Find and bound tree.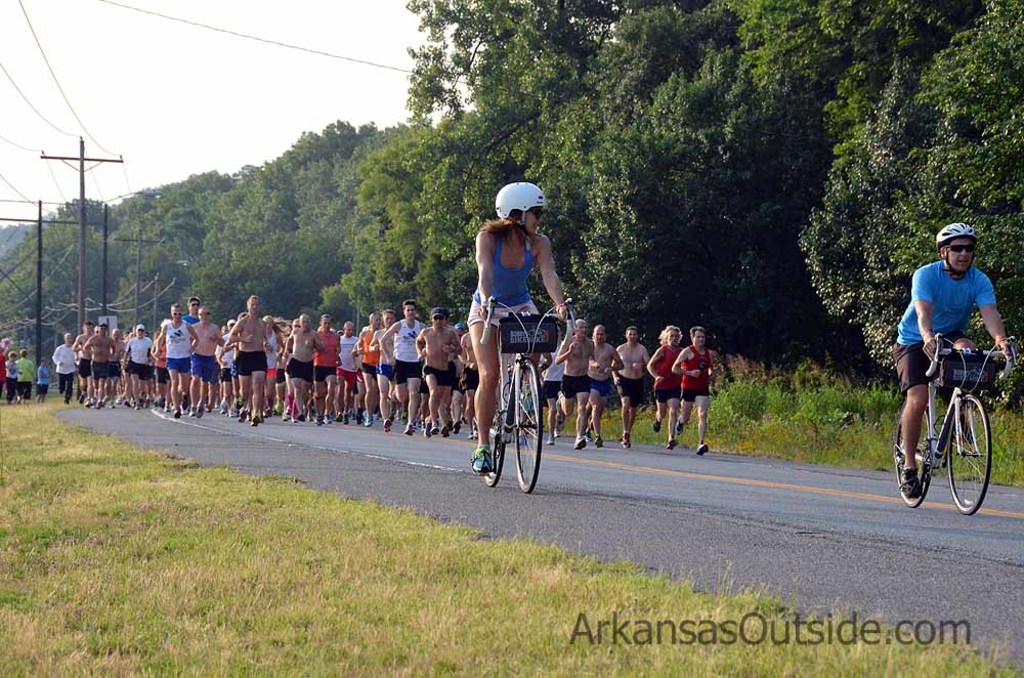
Bound: x1=652 y1=0 x2=799 y2=222.
